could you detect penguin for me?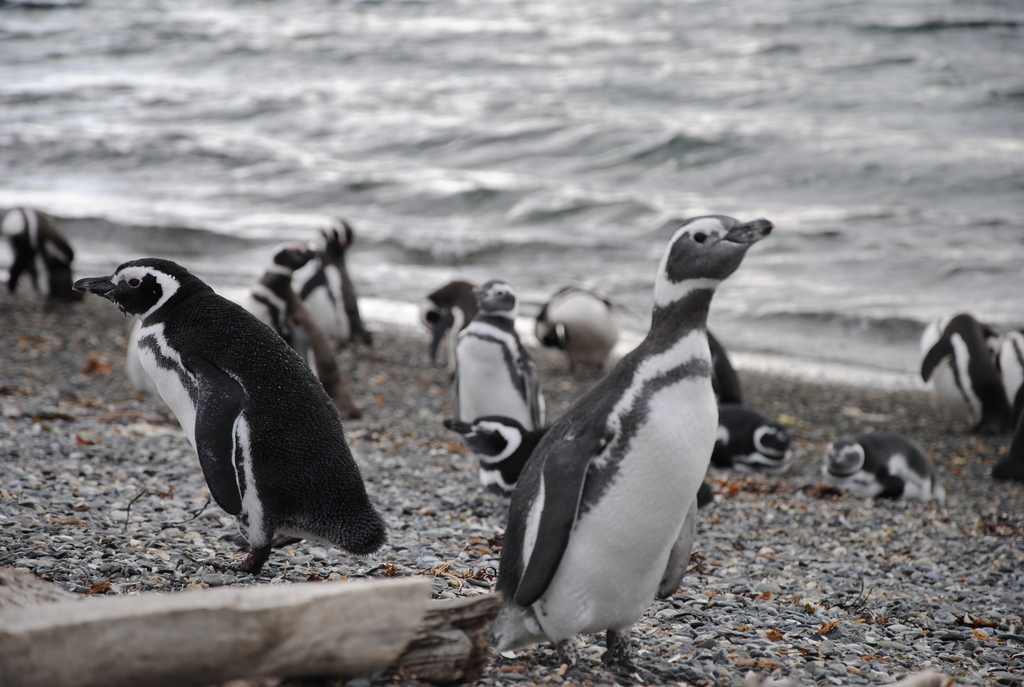
Detection result: x1=413, y1=283, x2=476, y2=377.
